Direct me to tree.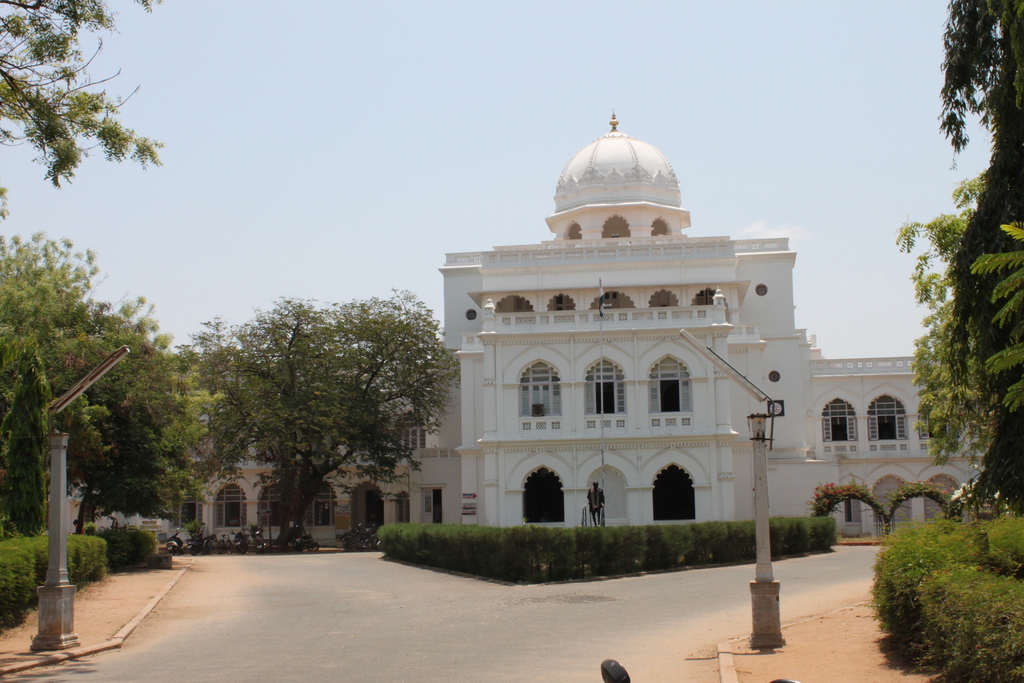
Direction: (0,336,50,541).
